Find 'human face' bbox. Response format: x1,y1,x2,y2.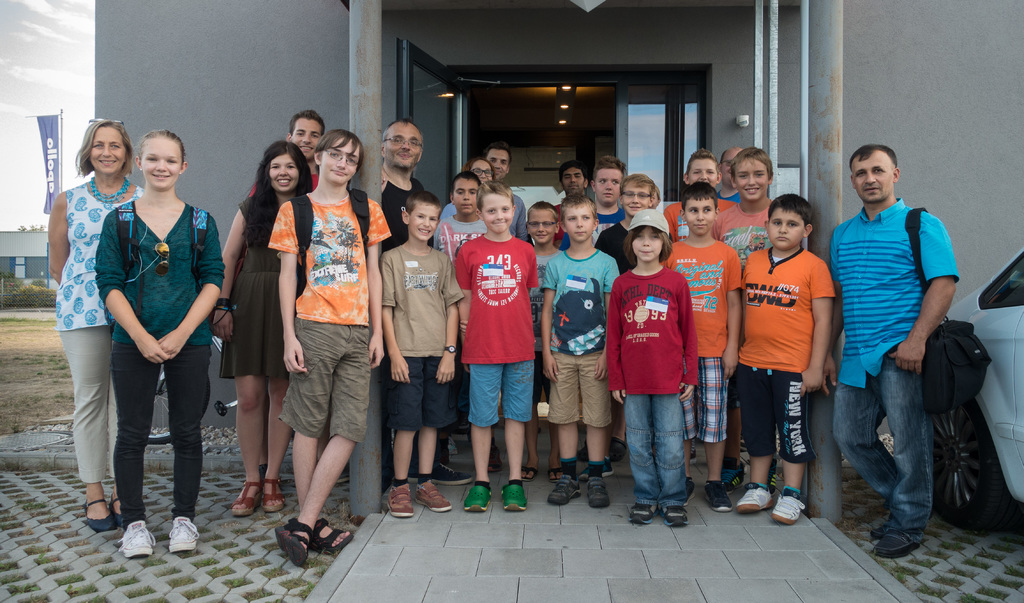
564,204,592,241.
